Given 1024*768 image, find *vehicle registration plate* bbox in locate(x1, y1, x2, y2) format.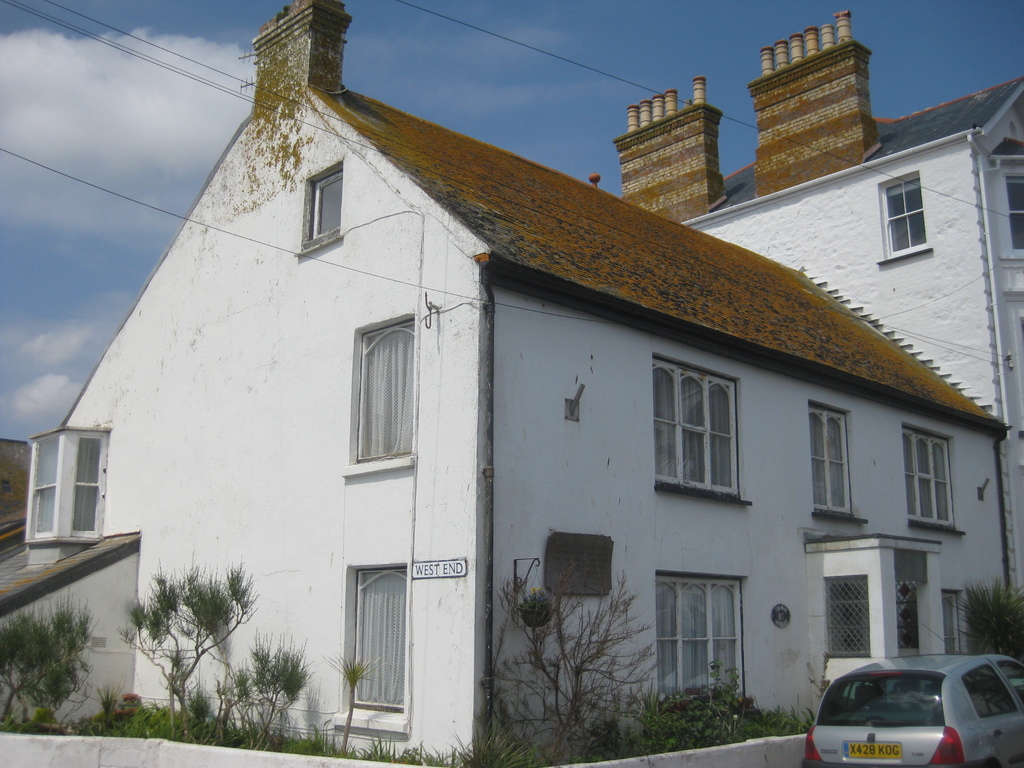
locate(842, 741, 900, 760).
